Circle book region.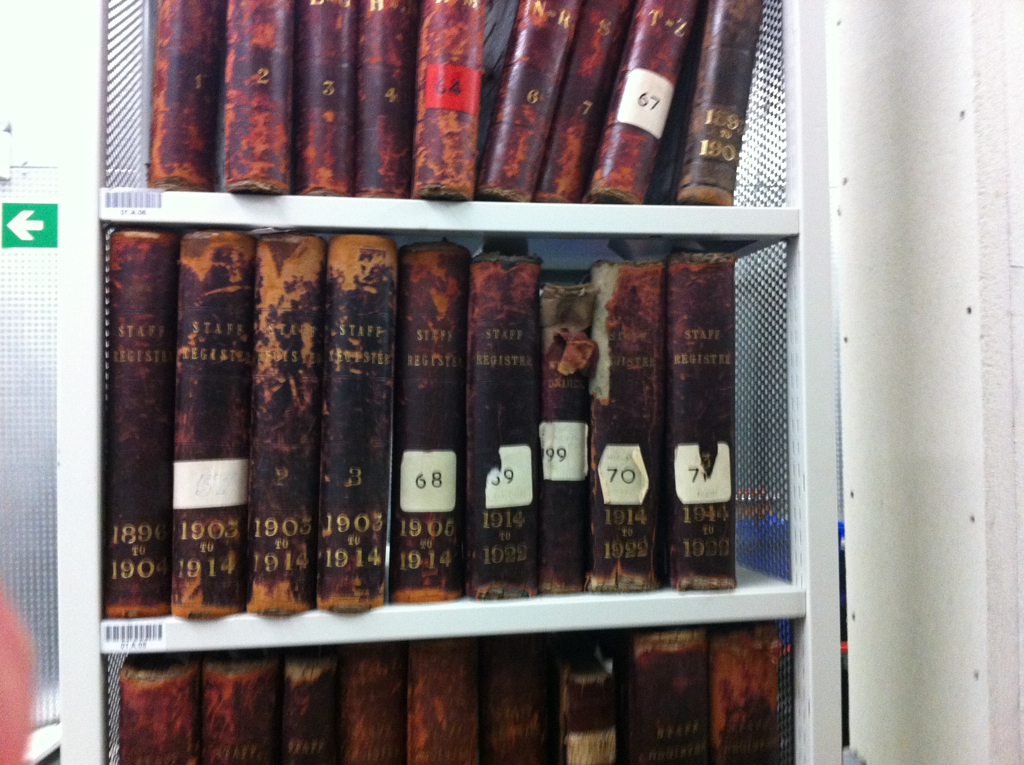
Region: detection(315, 234, 394, 616).
